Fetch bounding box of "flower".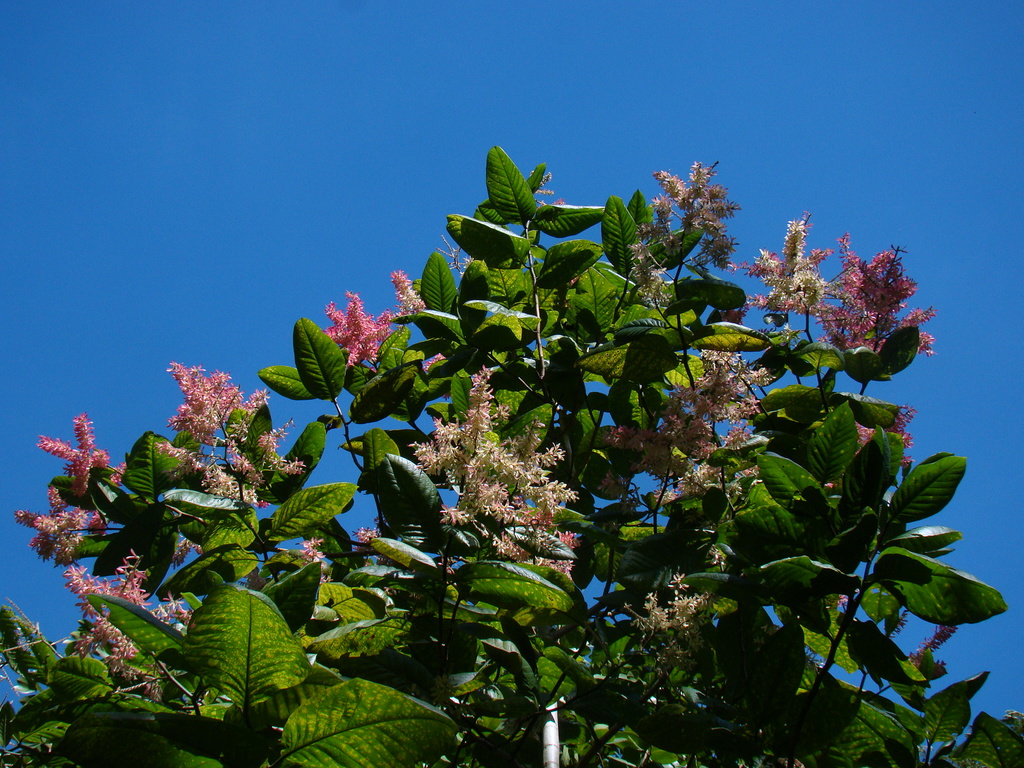
Bbox: bbox=[831, 403, 916, 483].
